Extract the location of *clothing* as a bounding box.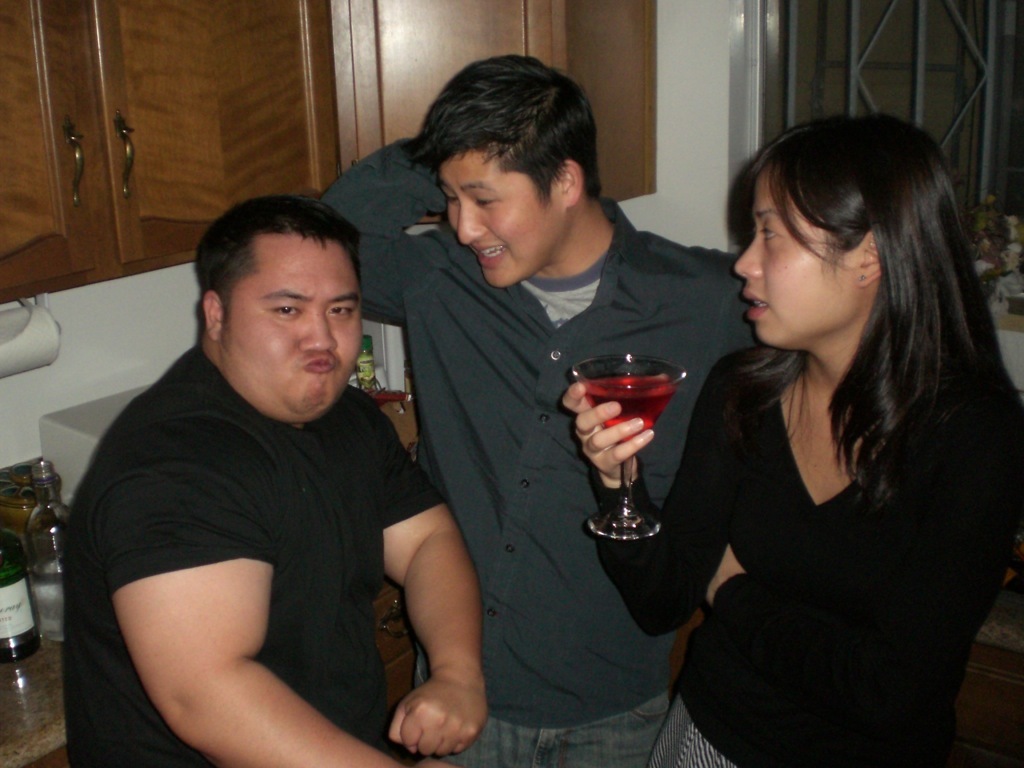
(61,344,446,767).
